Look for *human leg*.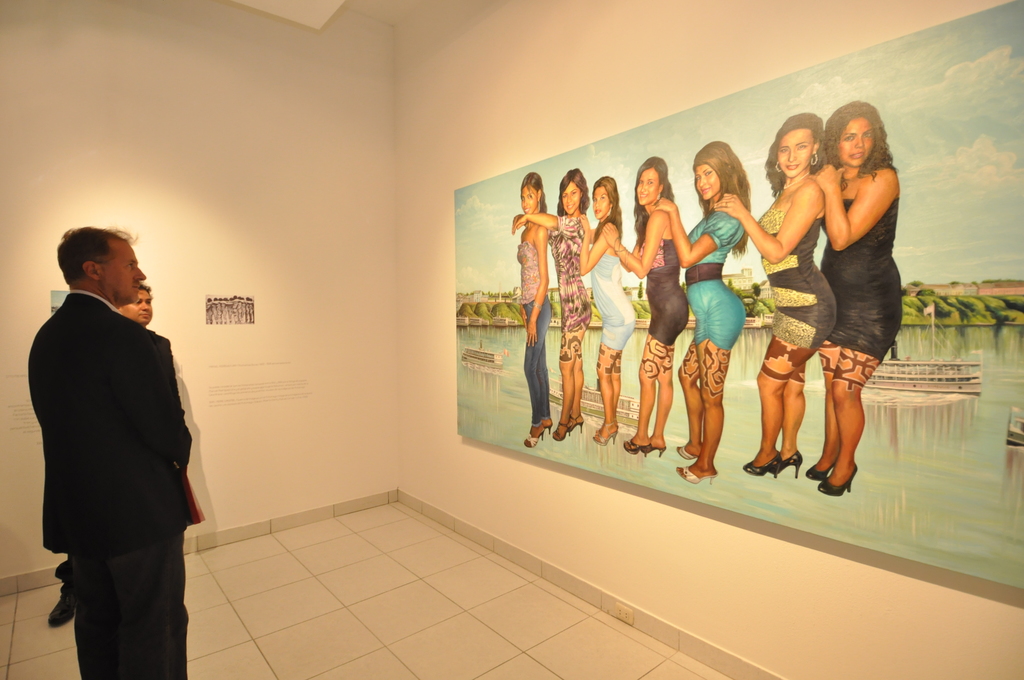
Found: {"x1": 801, "y1": 357, "x2": 834, "y2": 477}.
